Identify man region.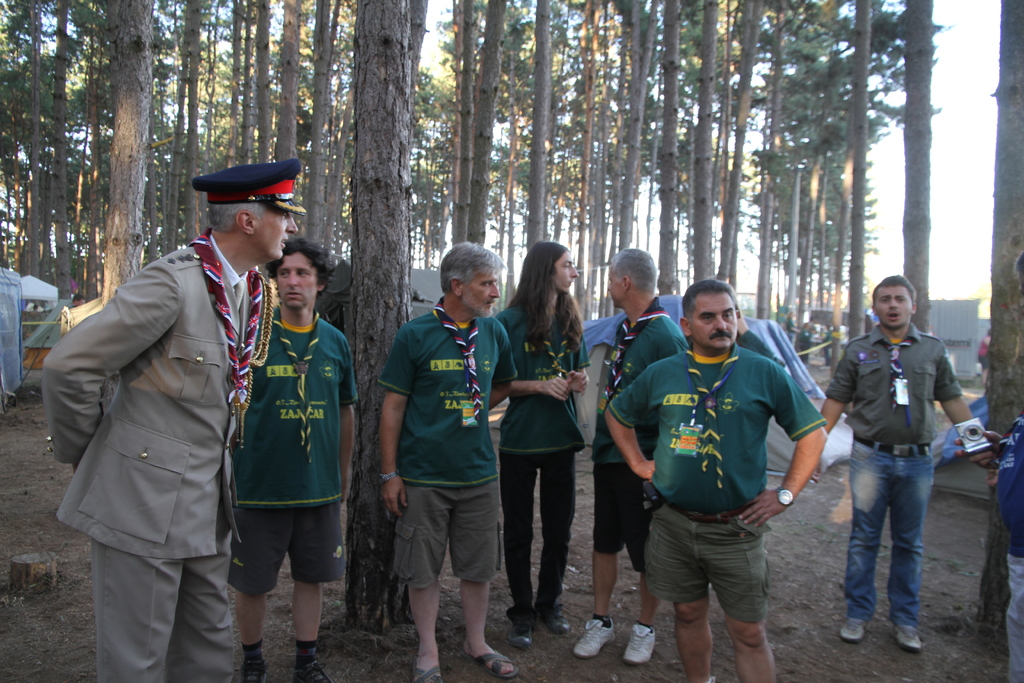
Region: bbox=(223, 231, 355, 682).
